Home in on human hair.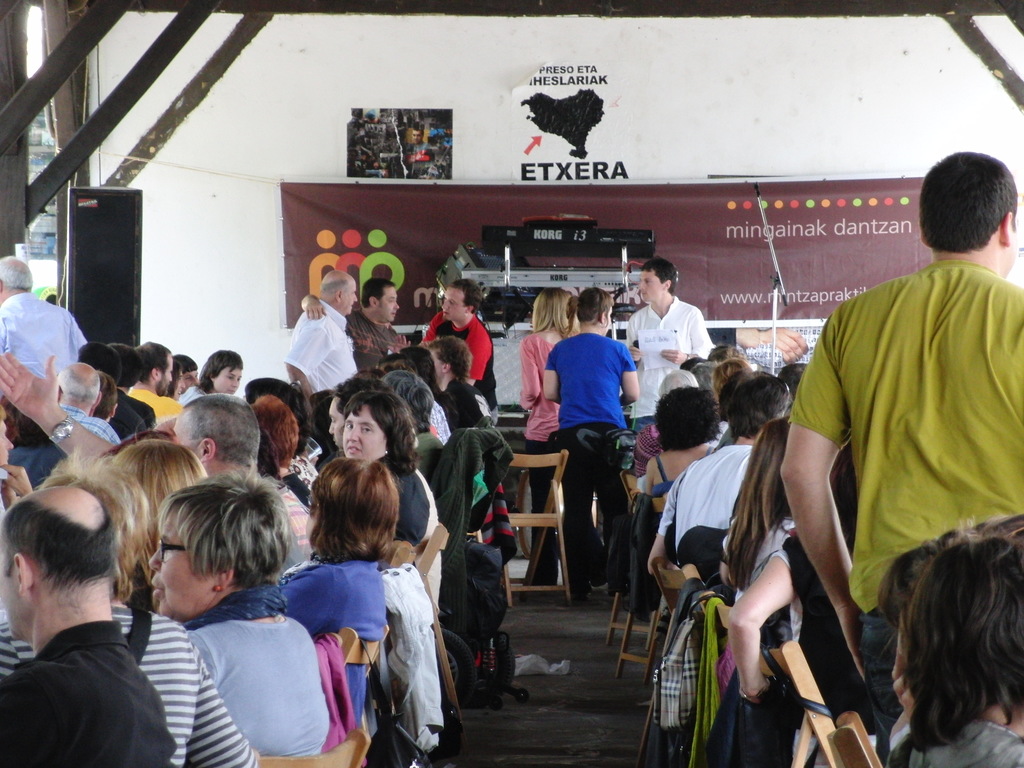
Homed in at l=400, t=343, r=447, b=437.
